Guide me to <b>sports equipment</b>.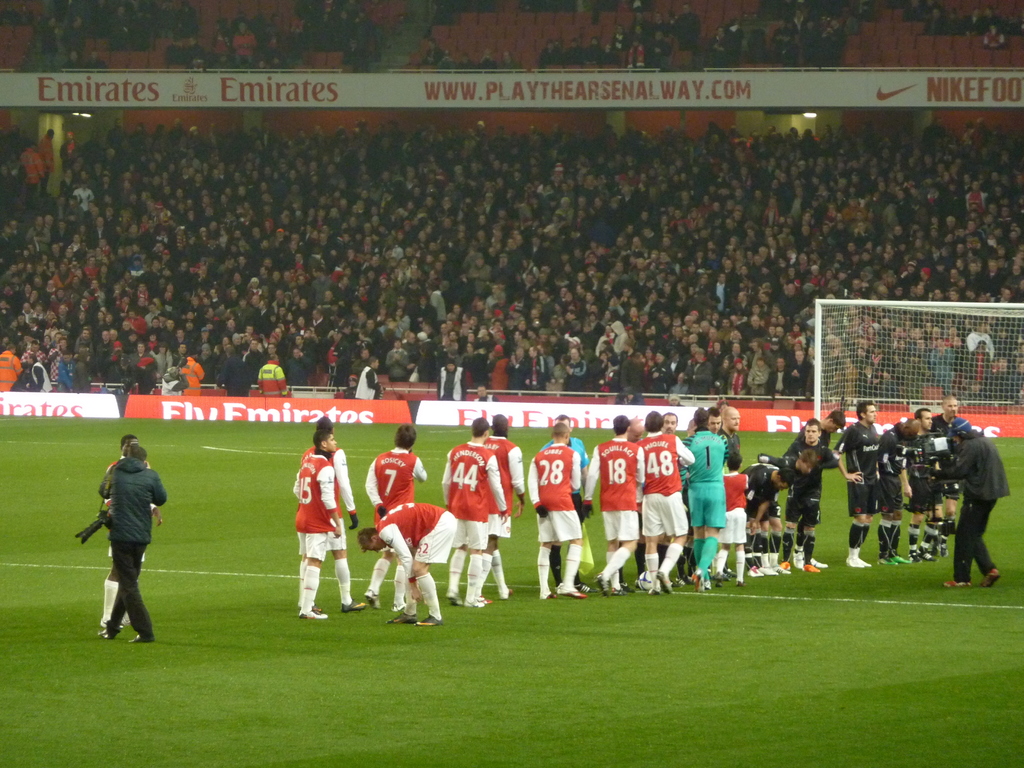
Guidance: box(98, 626, 118, 641).
